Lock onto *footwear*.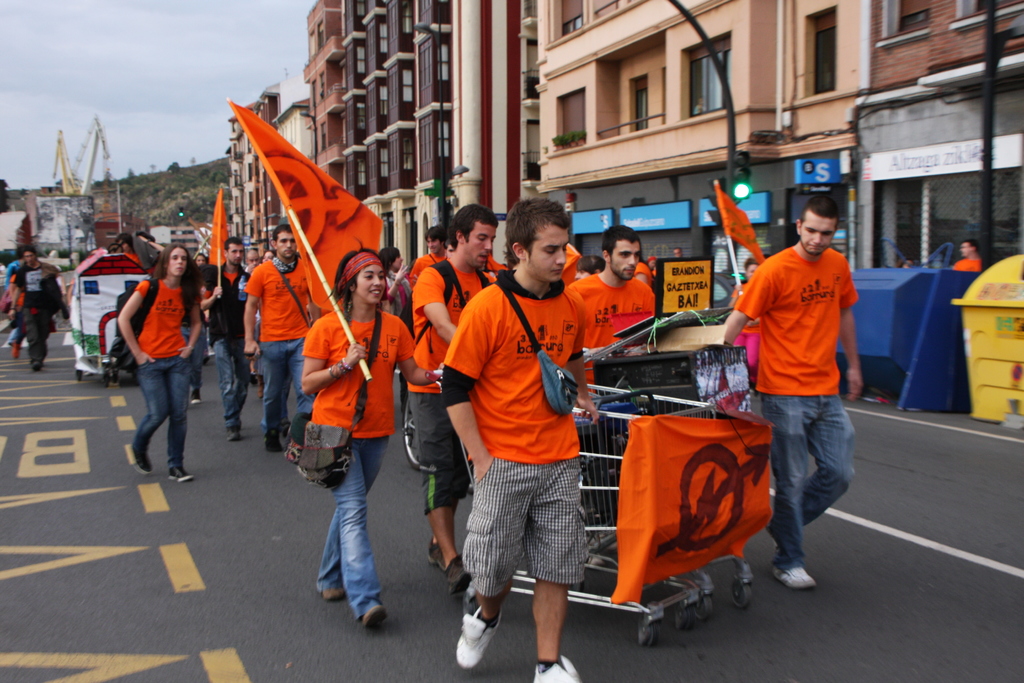
Locked: 529:659:584:682.
